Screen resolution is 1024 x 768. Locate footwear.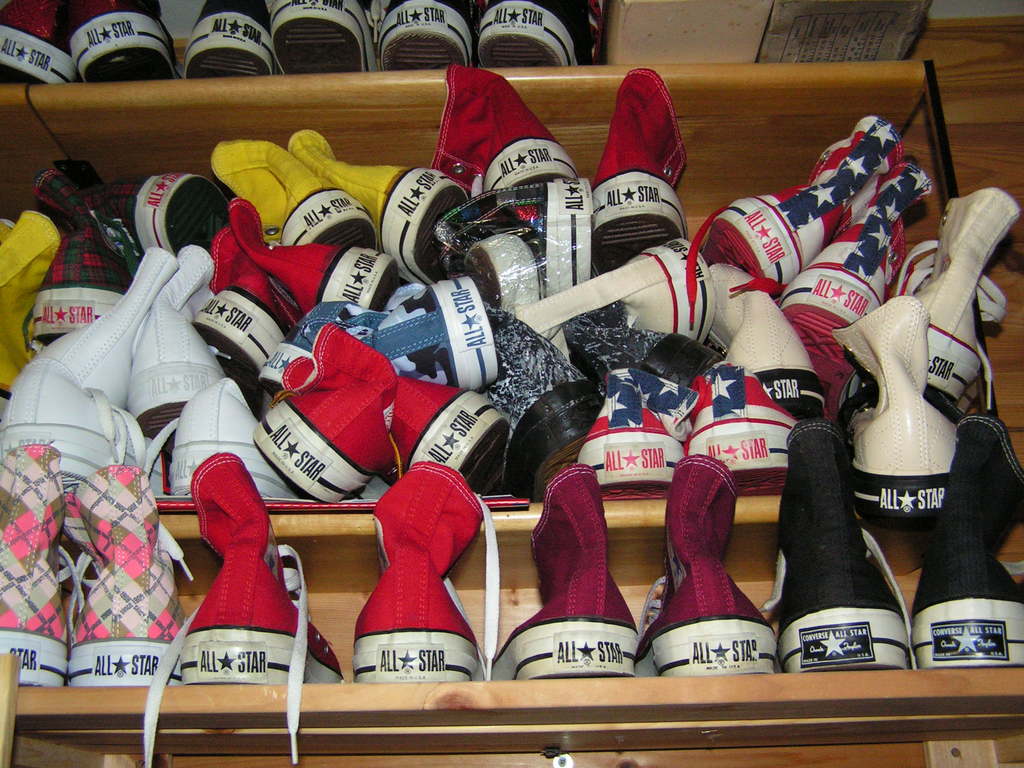
BBox(39, 246, 178, 401).
